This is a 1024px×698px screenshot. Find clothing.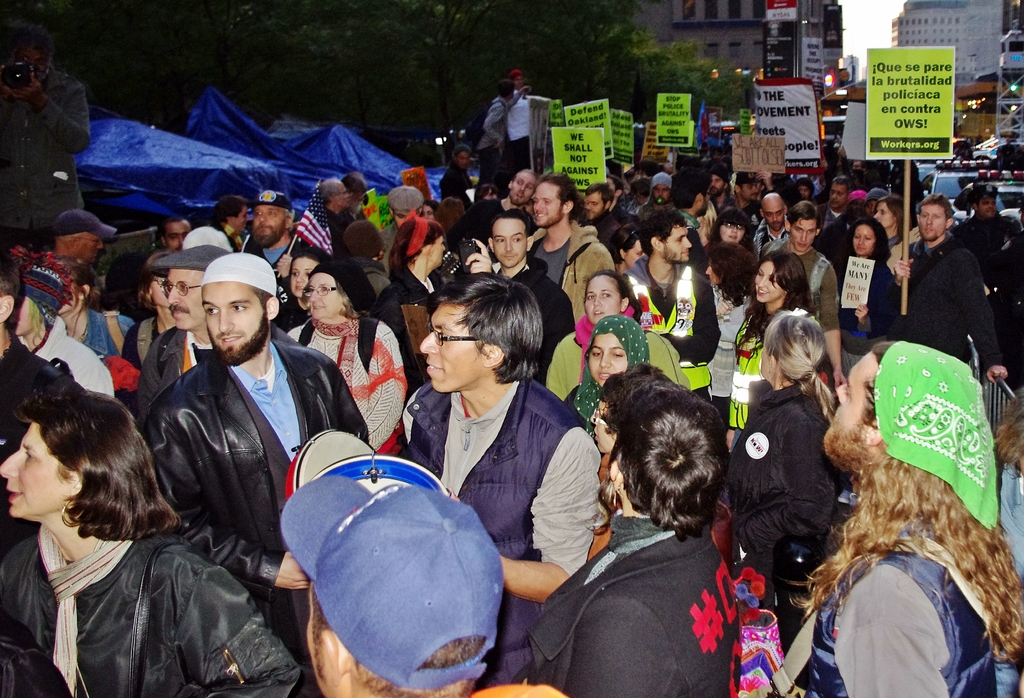
Bounding box: {"x1": 389, "y1": 266, "x2": 448, "y2": 313}.
